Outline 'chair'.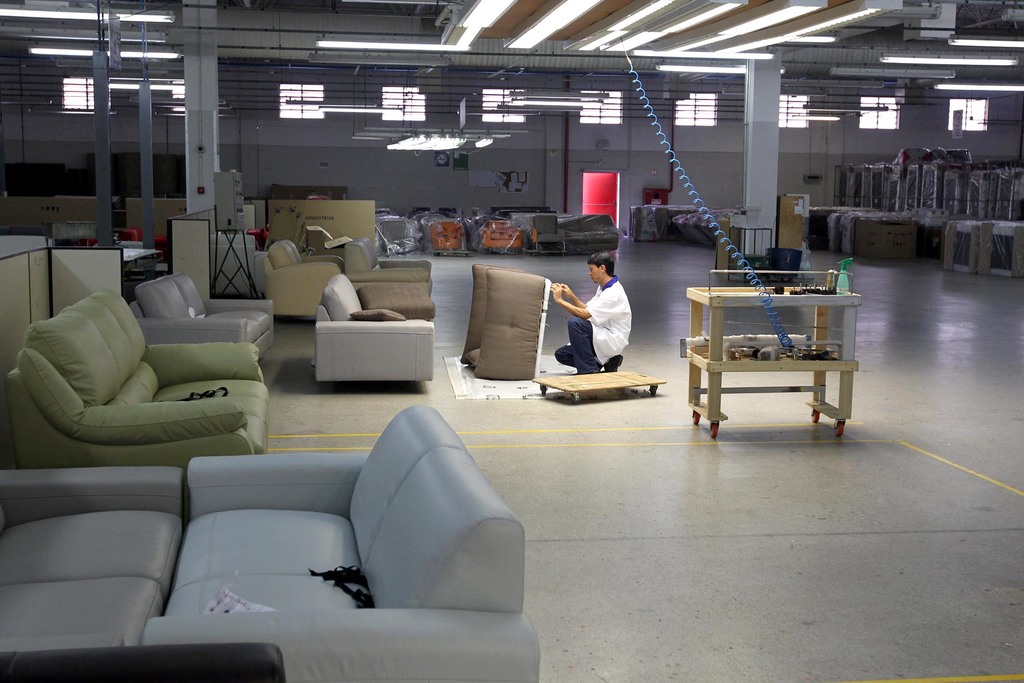
Outline: bbox(483, 217, 521, 254).
